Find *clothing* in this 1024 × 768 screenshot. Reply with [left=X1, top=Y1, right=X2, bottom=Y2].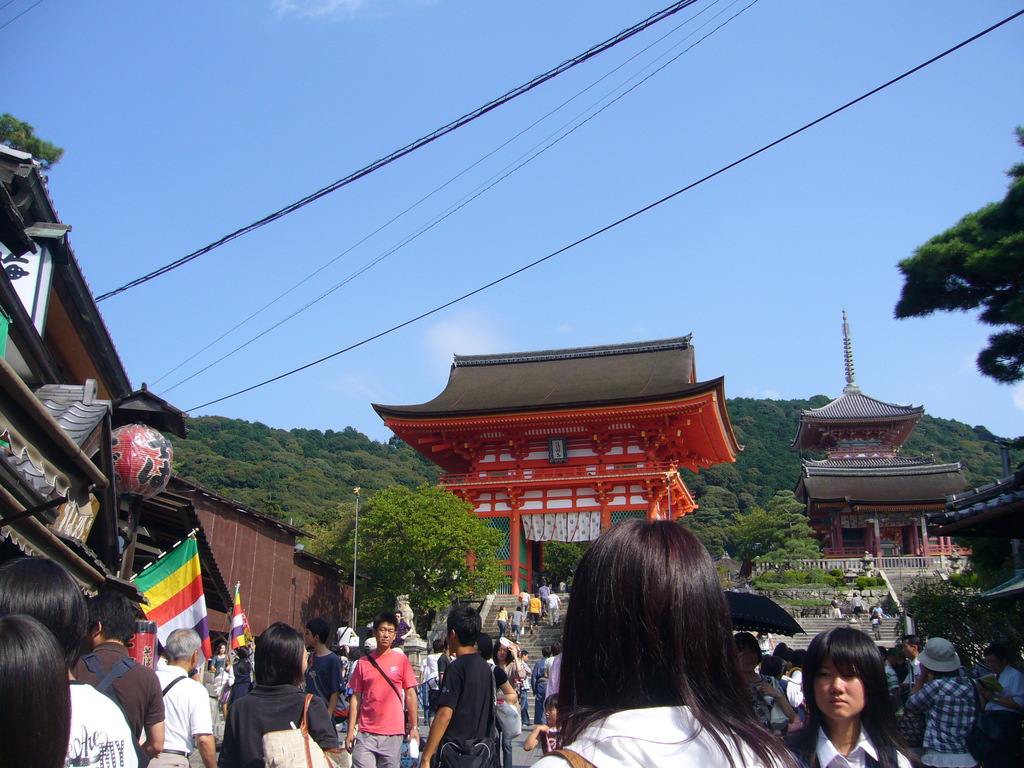
[left=783, top=724, right=913, bottom=767].
